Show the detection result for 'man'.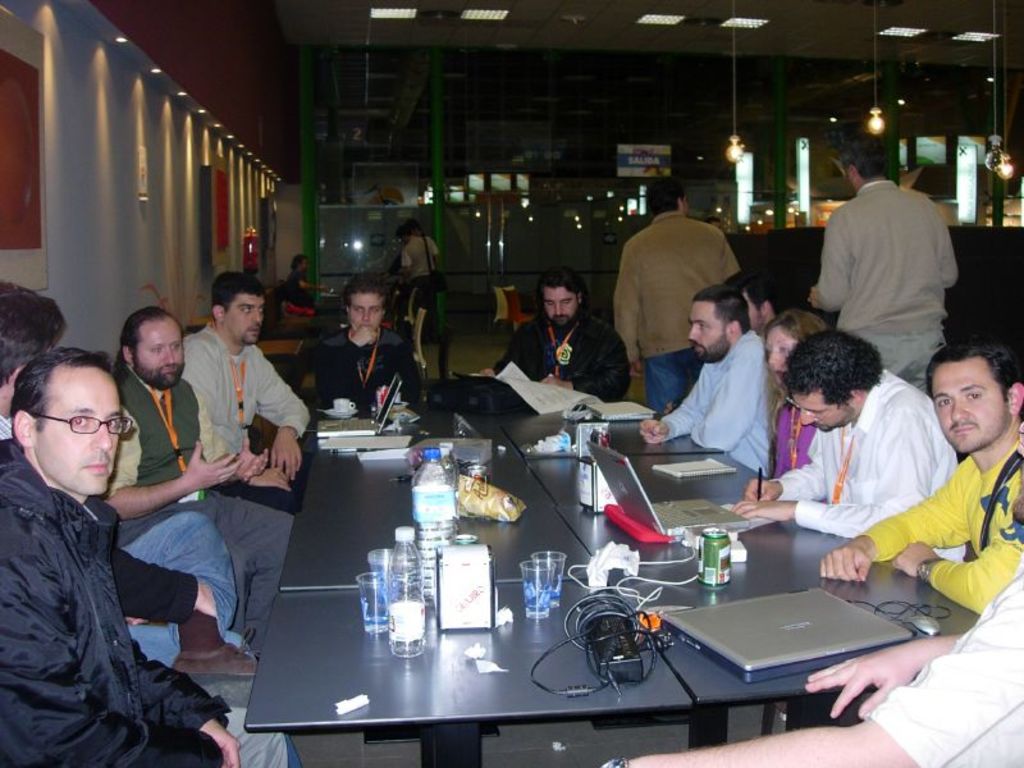
l=643, t=283, r=773, b=476.
